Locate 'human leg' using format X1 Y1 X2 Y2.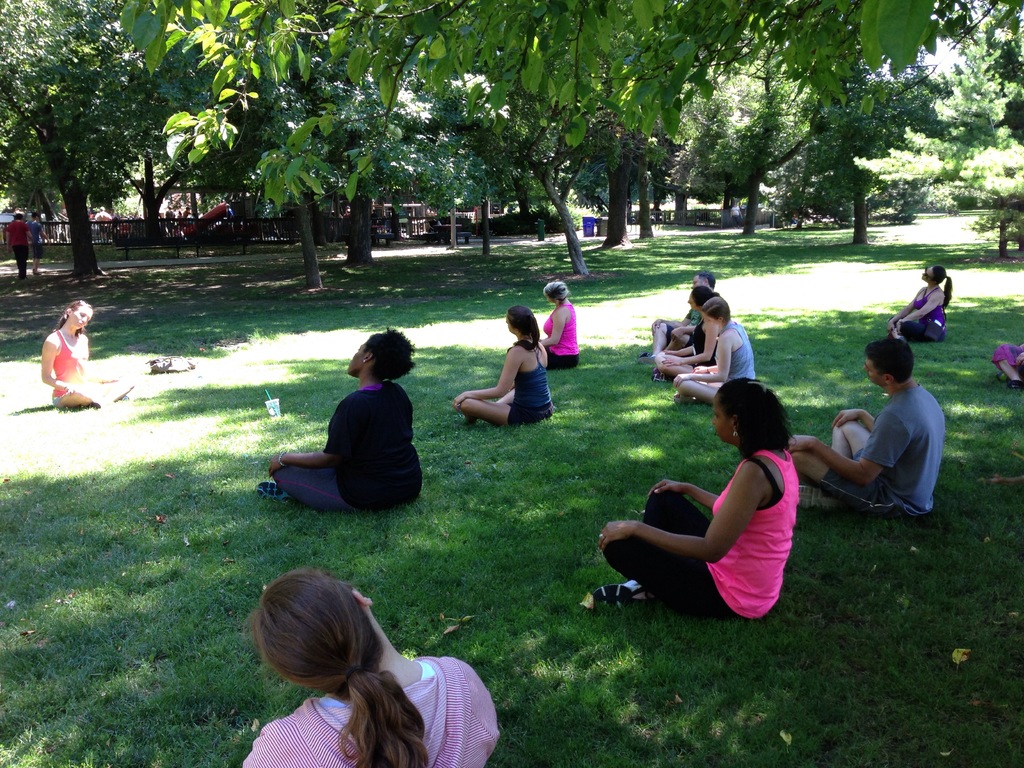
683 385 719 409.
